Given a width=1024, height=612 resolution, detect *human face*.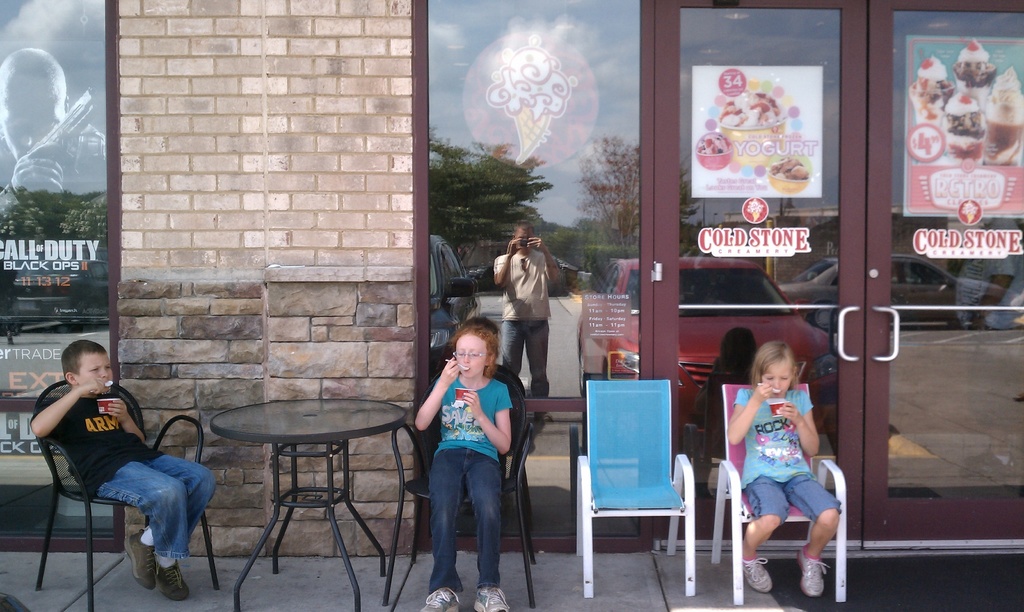
760:363:792:396.
